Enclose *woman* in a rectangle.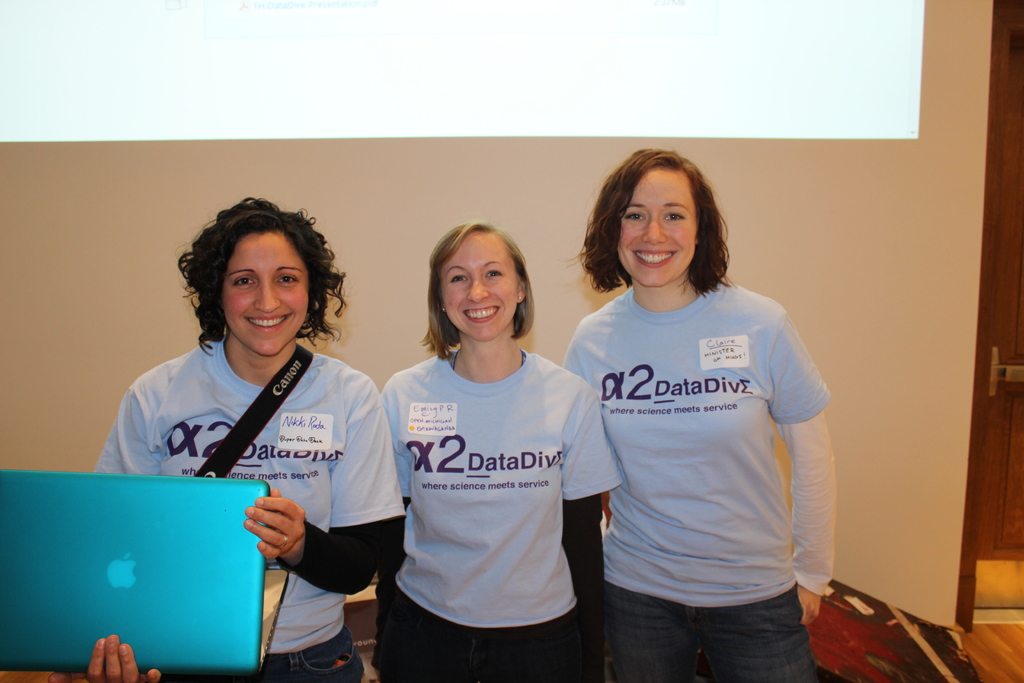
bbox(89, 194, 401, 682).
